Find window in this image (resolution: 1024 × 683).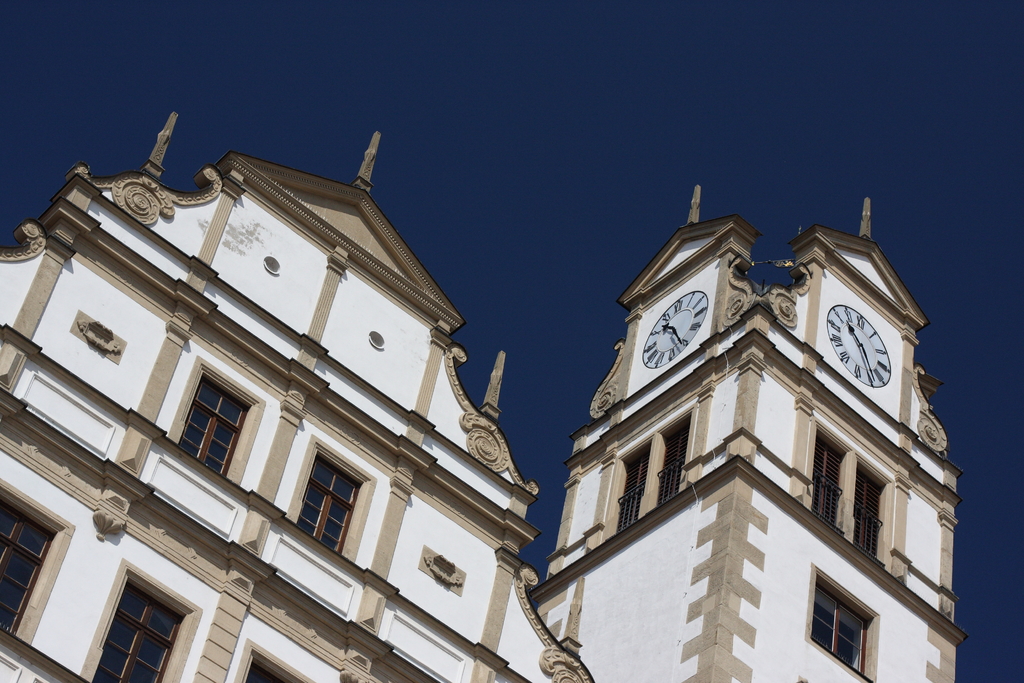
bbox(646, 422, 693, 516).
